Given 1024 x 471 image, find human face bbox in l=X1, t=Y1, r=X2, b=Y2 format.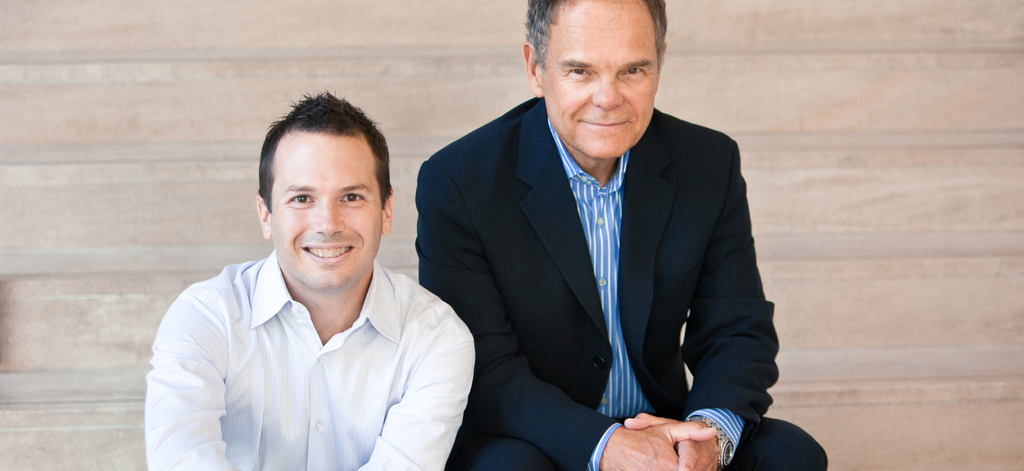
l=266, t=131, r=383, b=298.
